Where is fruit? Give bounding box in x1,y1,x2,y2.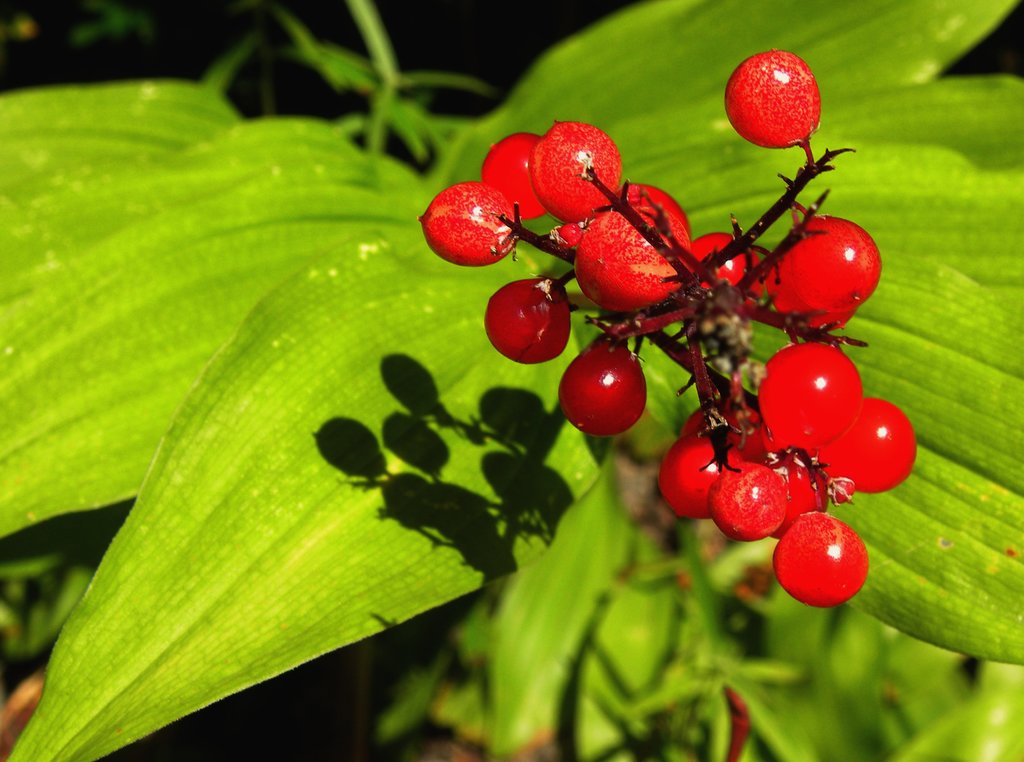
483,277,573,364.
